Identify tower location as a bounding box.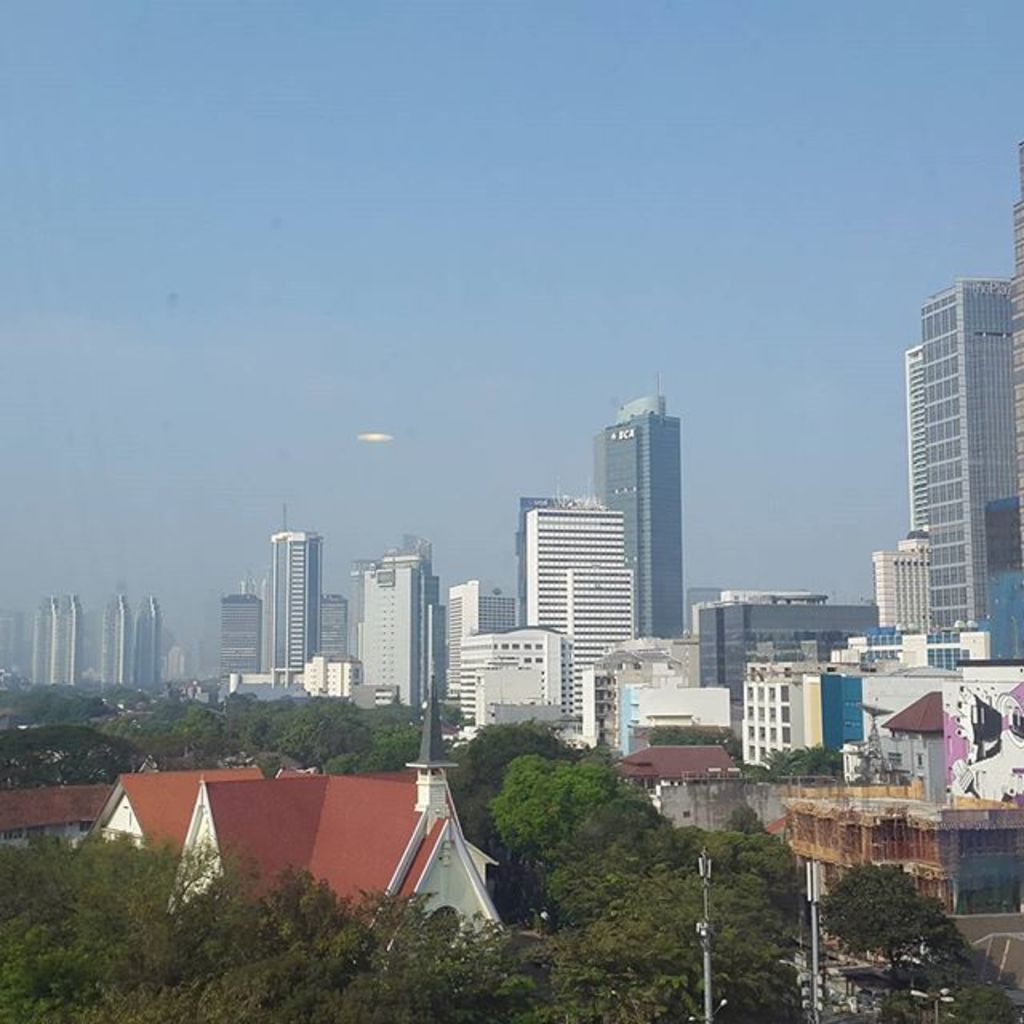
<bbox>920, 270, 1021, 630</bbox>.
